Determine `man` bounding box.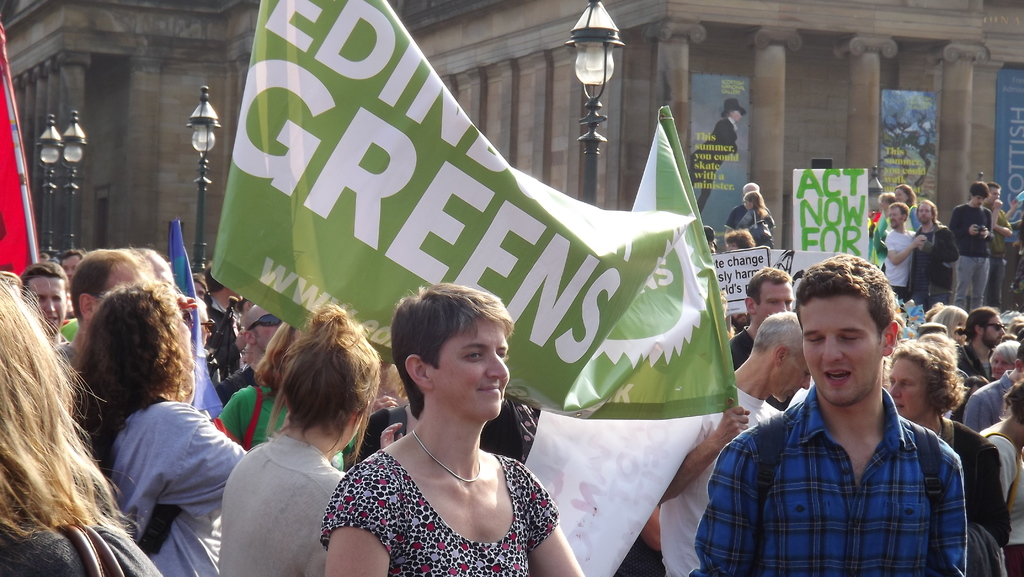
Determined: (x1=211, y1=305, x2=285, y2=410).
